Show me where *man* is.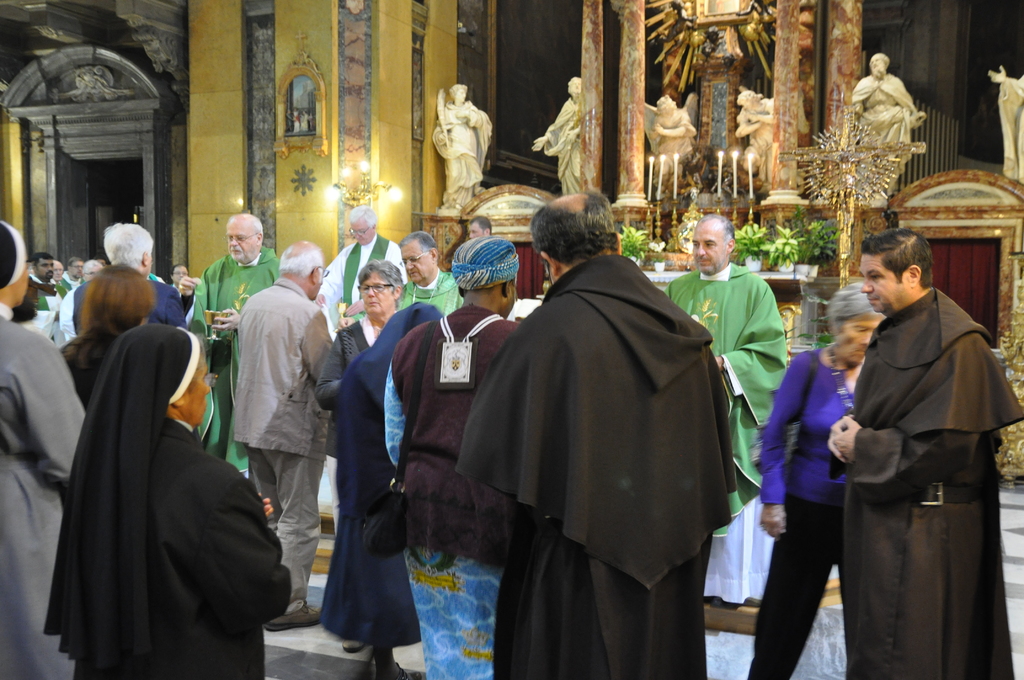
*man* is at (838, 49, 931, 173).
